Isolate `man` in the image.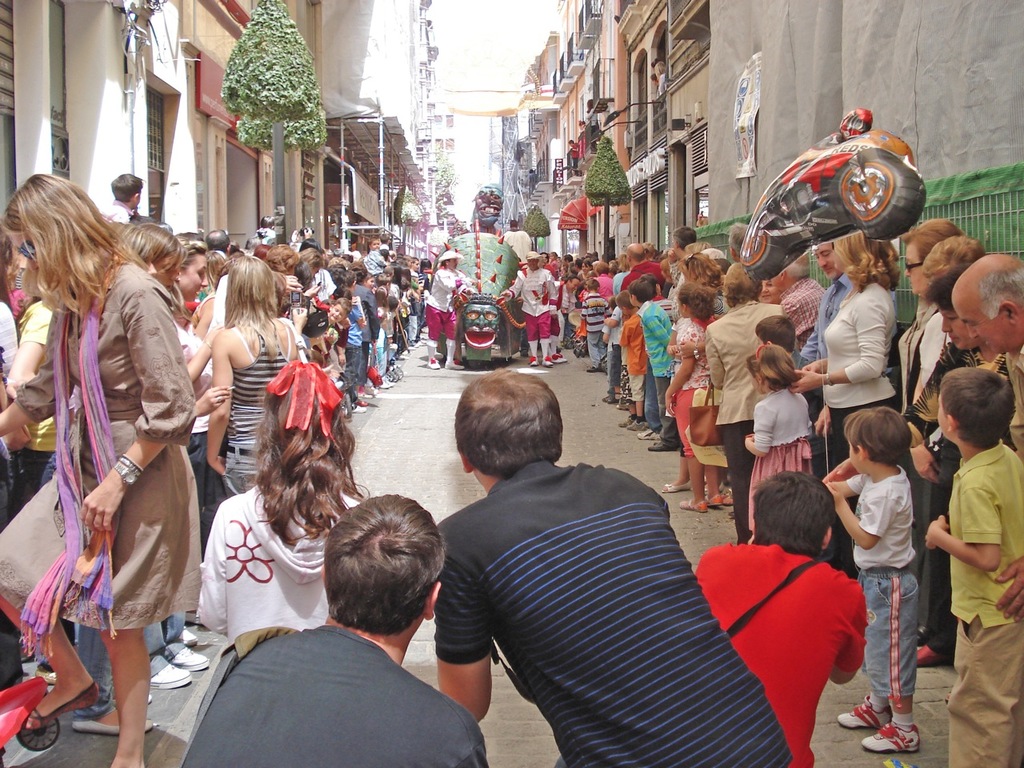
Isolated region: bbox=(668, 226, 698, 324).
